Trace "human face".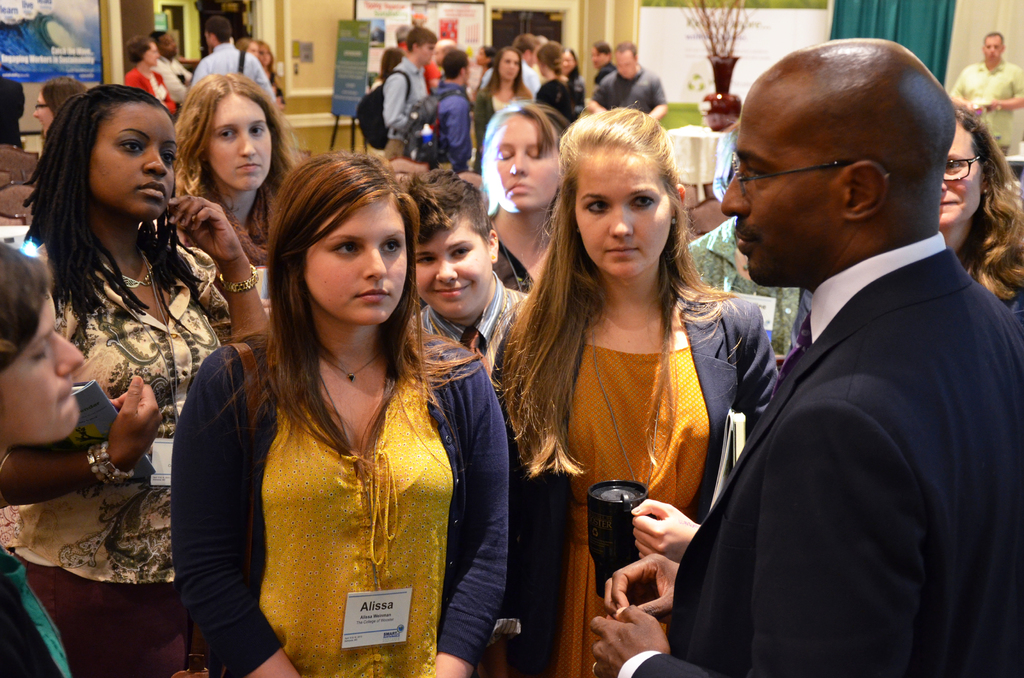
Traced to pyautogui.locateOnScreen(589, 49, 607, 69).
